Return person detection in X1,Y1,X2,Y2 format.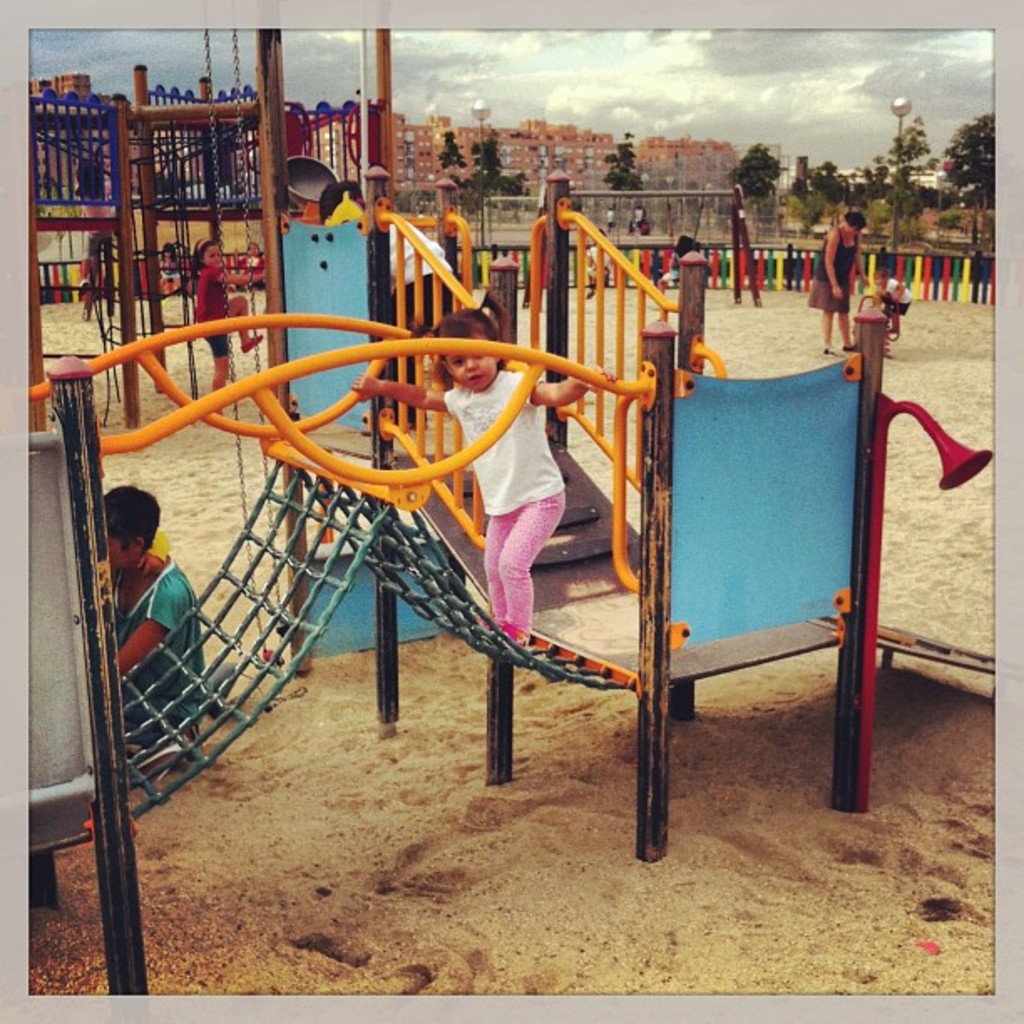
803,211,868,358.
